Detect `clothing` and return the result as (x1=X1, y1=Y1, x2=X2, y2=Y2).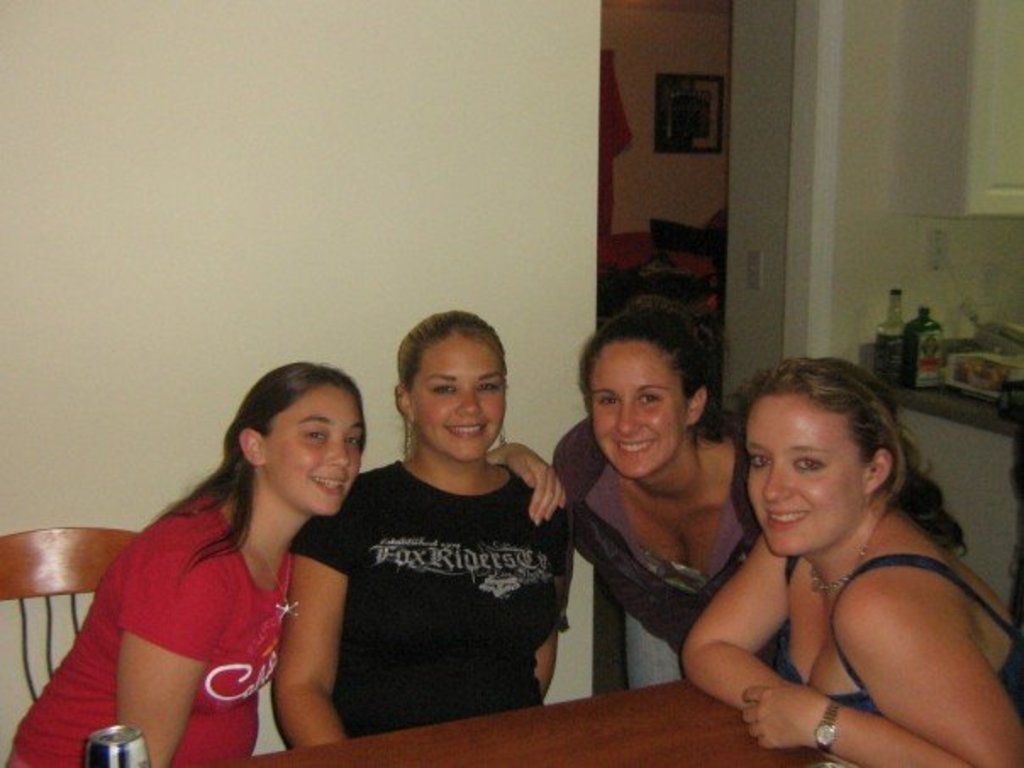
(x1=283, y1=456, x2=576, y2=748).
